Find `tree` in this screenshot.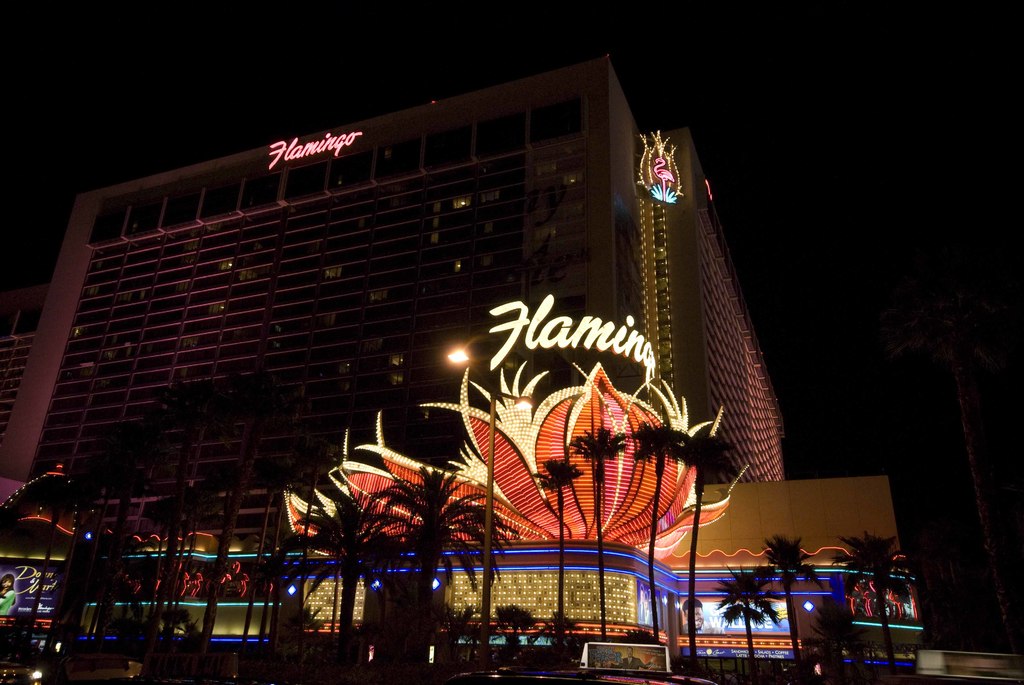
The bounding box for `tree` is (x1=836, y1=530, x2=915, y2=684).
